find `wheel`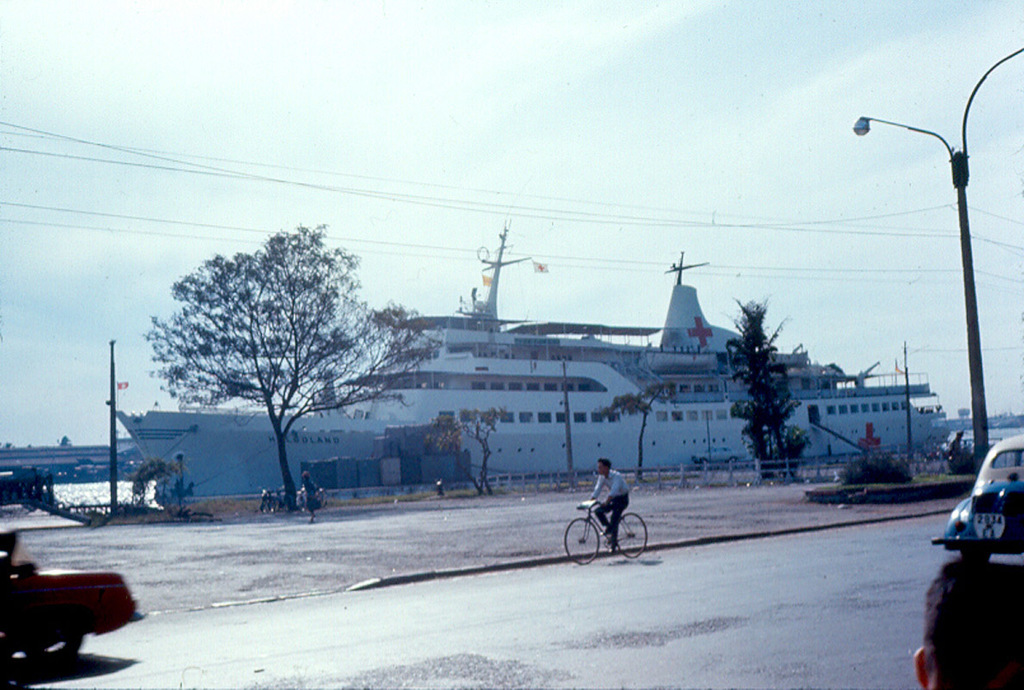
pyautogui.locateOnScreen(611, 510, 651, 556)
